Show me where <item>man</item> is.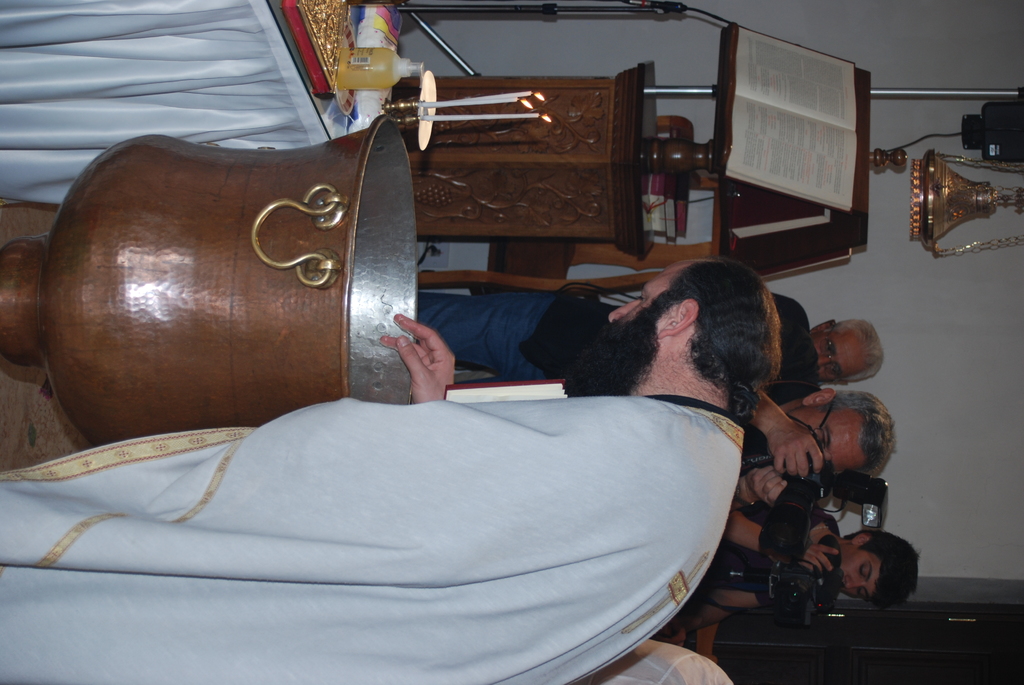
<item>man</item> is at [left=653, top=528, right=920, bottom=645].
